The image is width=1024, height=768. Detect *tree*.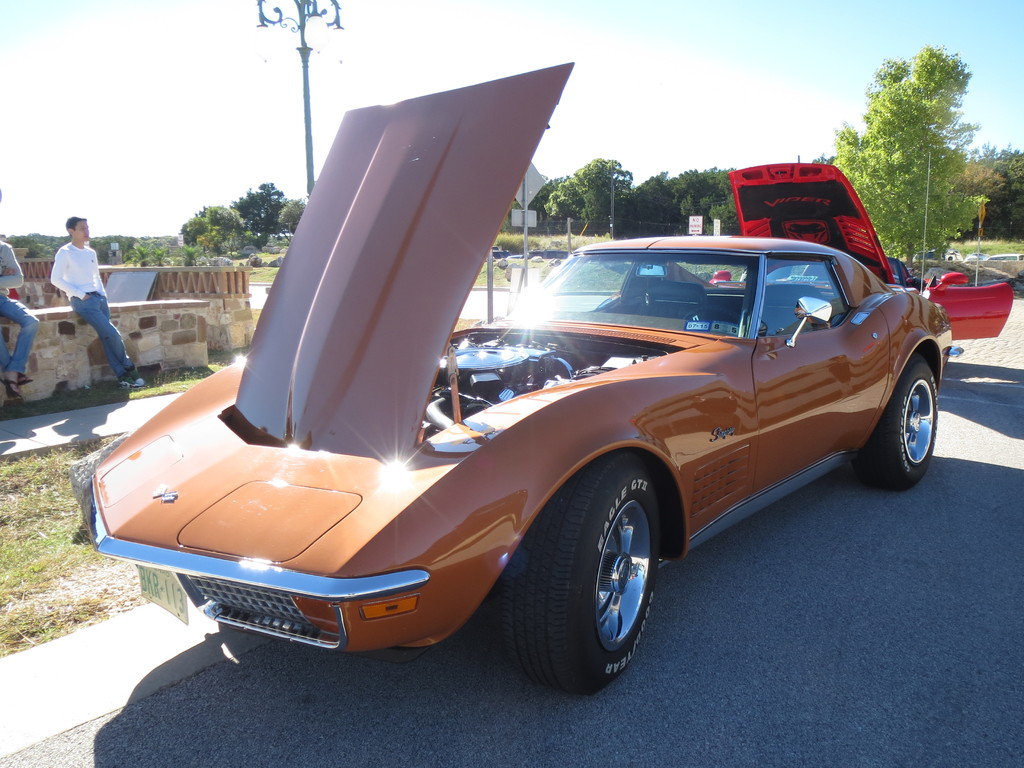
Detection: (233, 184, 289, 243).
